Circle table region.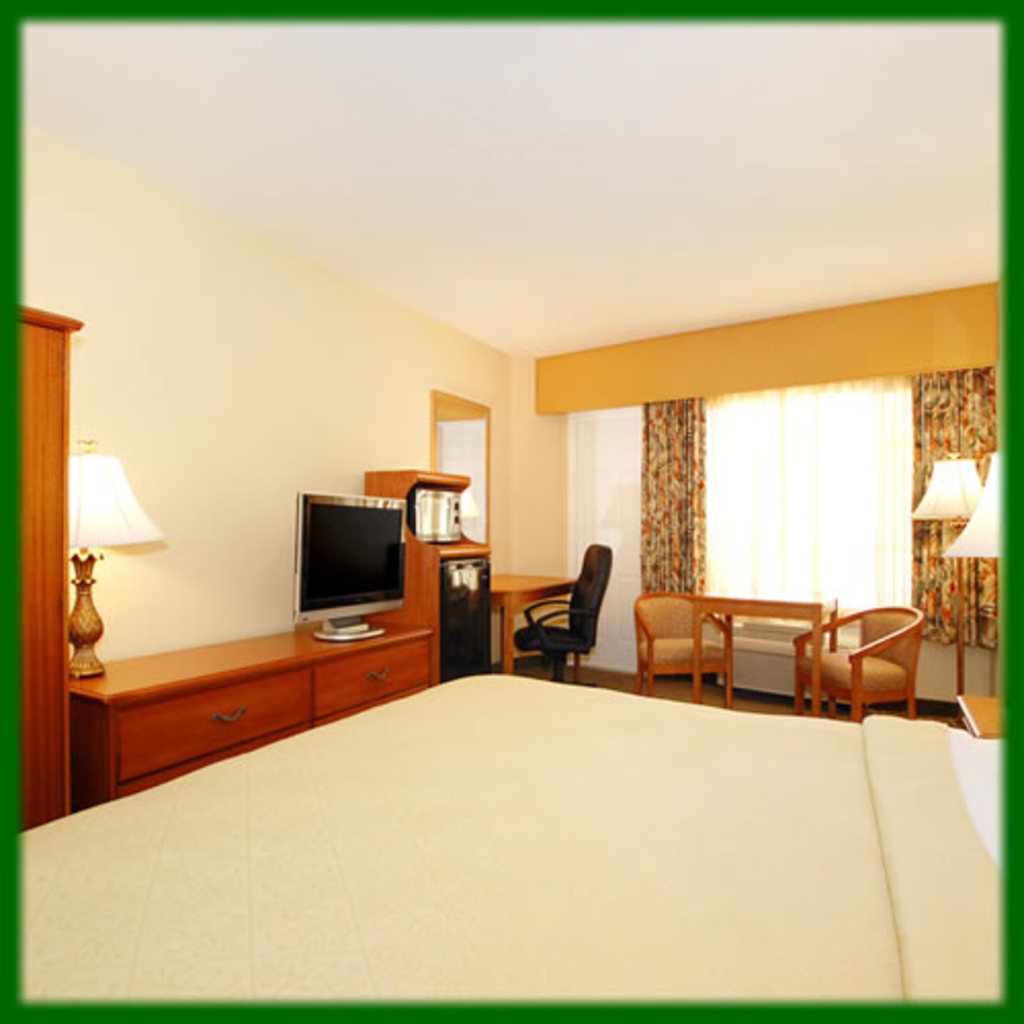
Region: (485,565,578,666).
